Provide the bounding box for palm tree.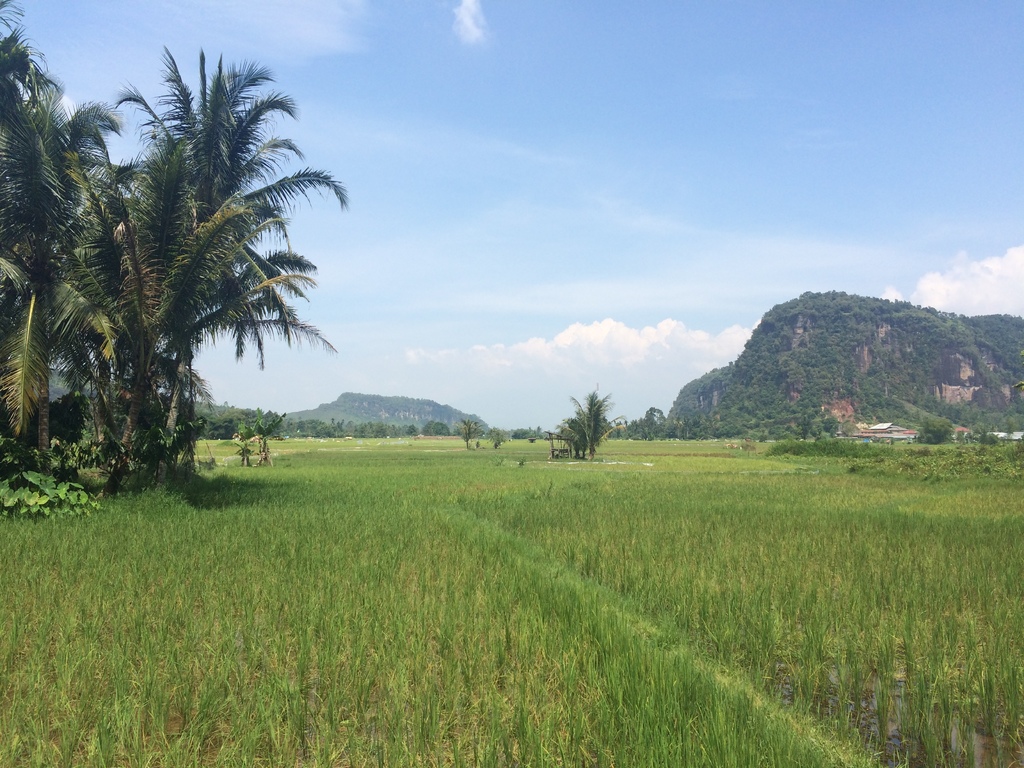
211,183,290,484.
